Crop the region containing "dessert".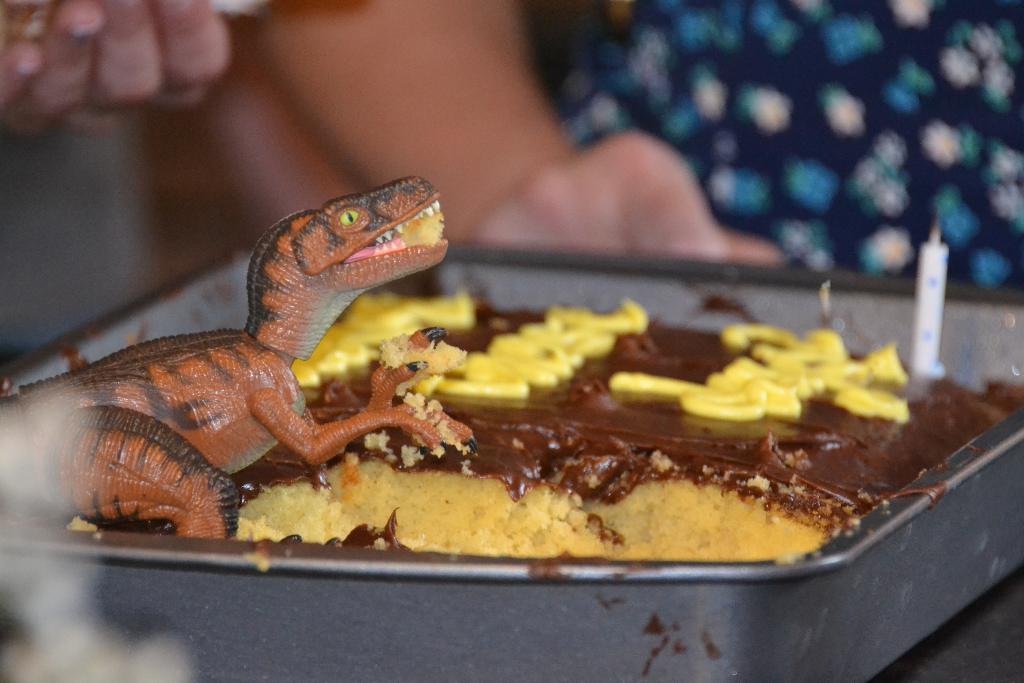
Crop region: detection(61, 293, 1023, 564).
